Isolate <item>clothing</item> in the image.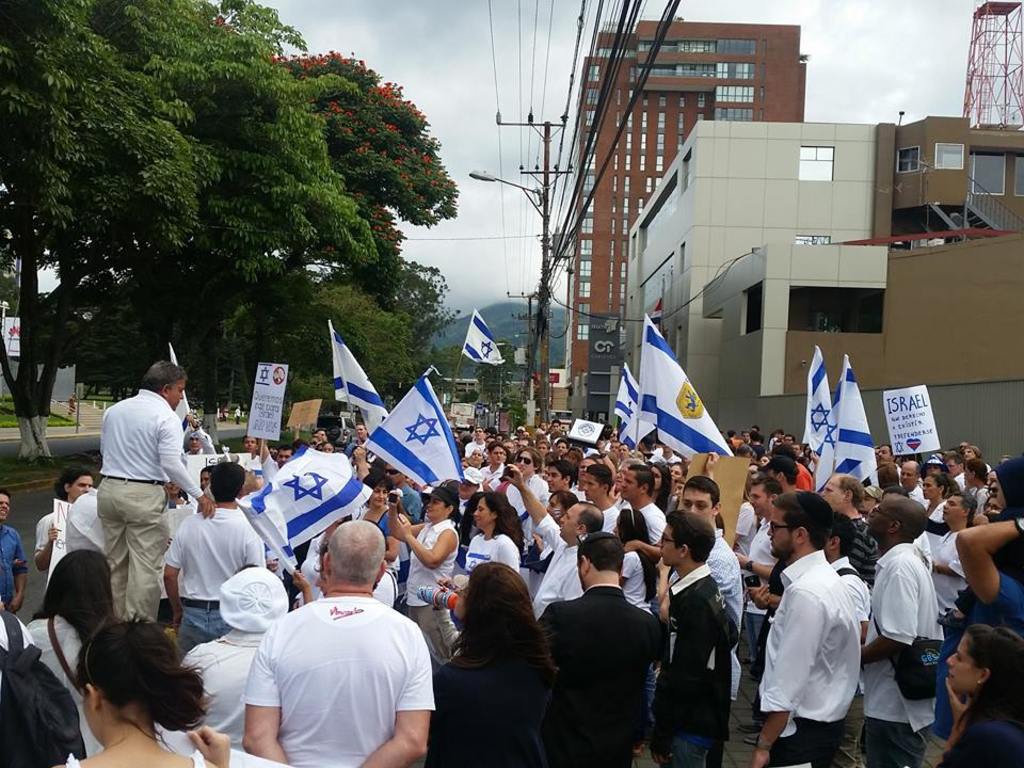
Isolated region: rect(753, 541, 862, 767).
